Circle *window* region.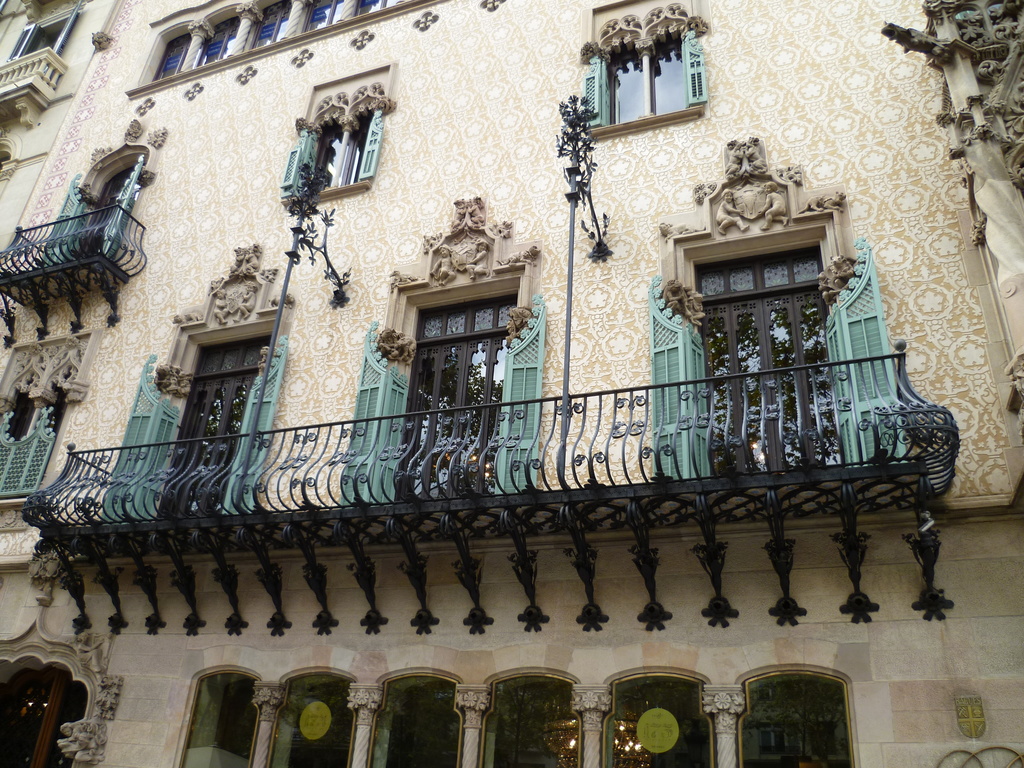
Region: <box>0,118,141,294</box>.
